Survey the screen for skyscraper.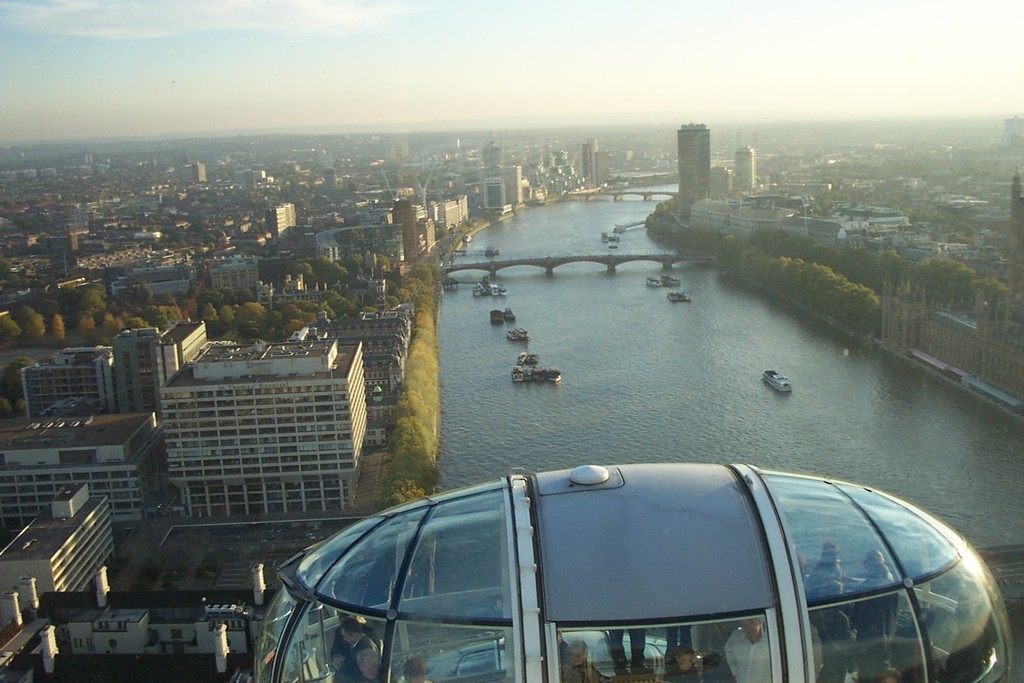
Survey found: 0 407 187 544.
